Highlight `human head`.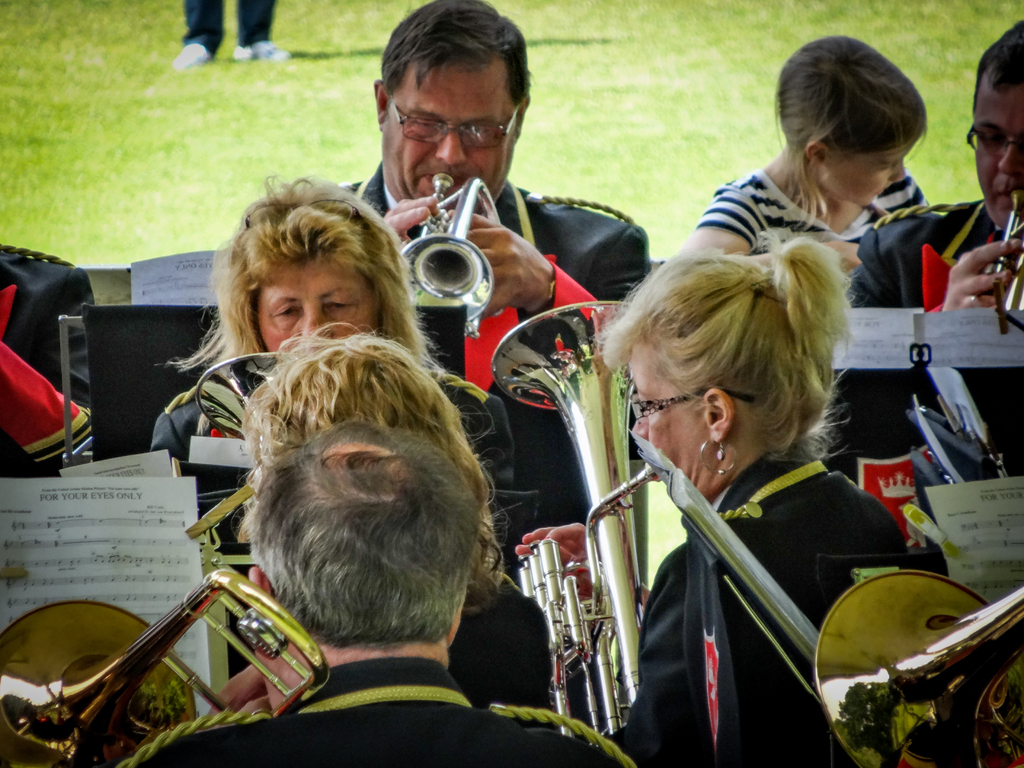
Highlighted region: BBox(242, 422, 483, 667).
